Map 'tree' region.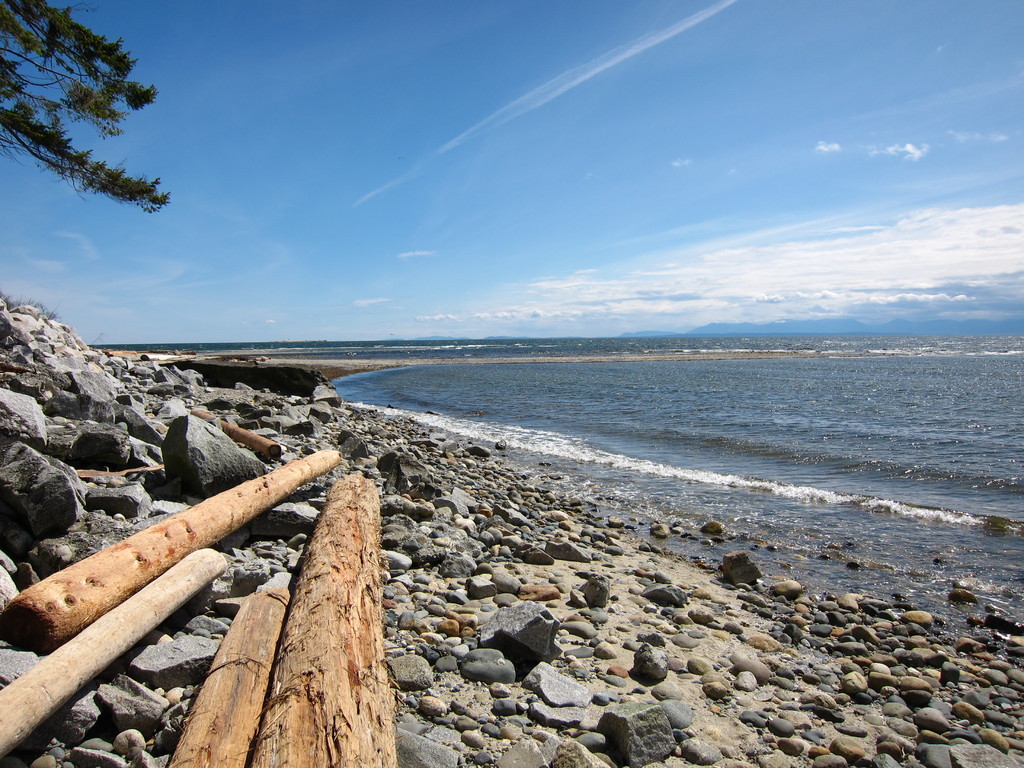
Mapped to {"x1": 0, "y1": 0, "x2": 172, "y2": 214}.
